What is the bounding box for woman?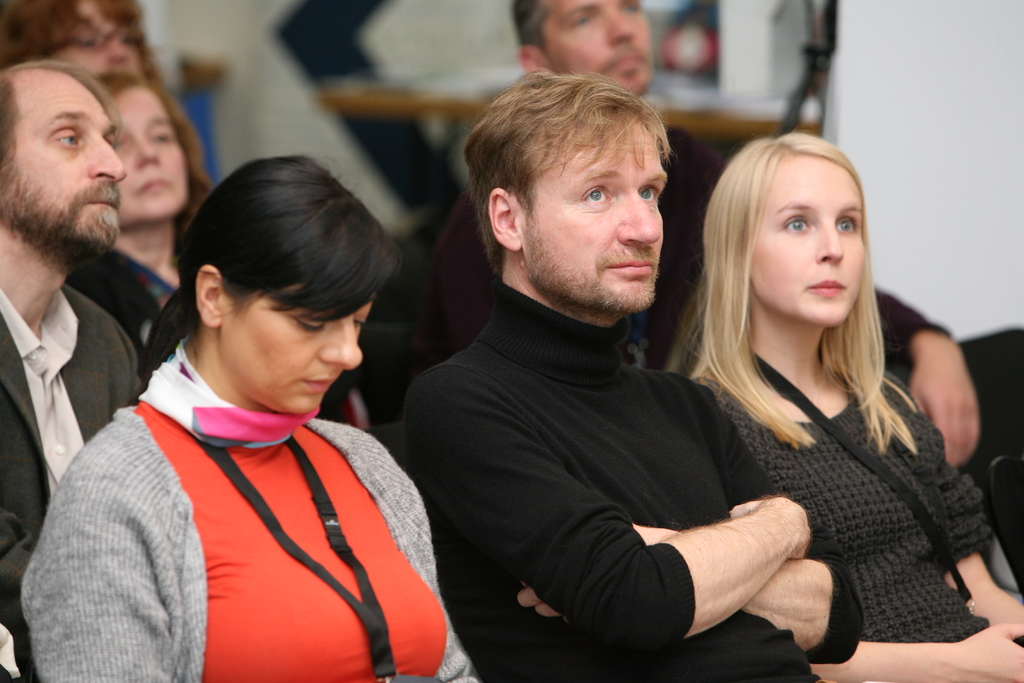
97, 71, 213, 314.
